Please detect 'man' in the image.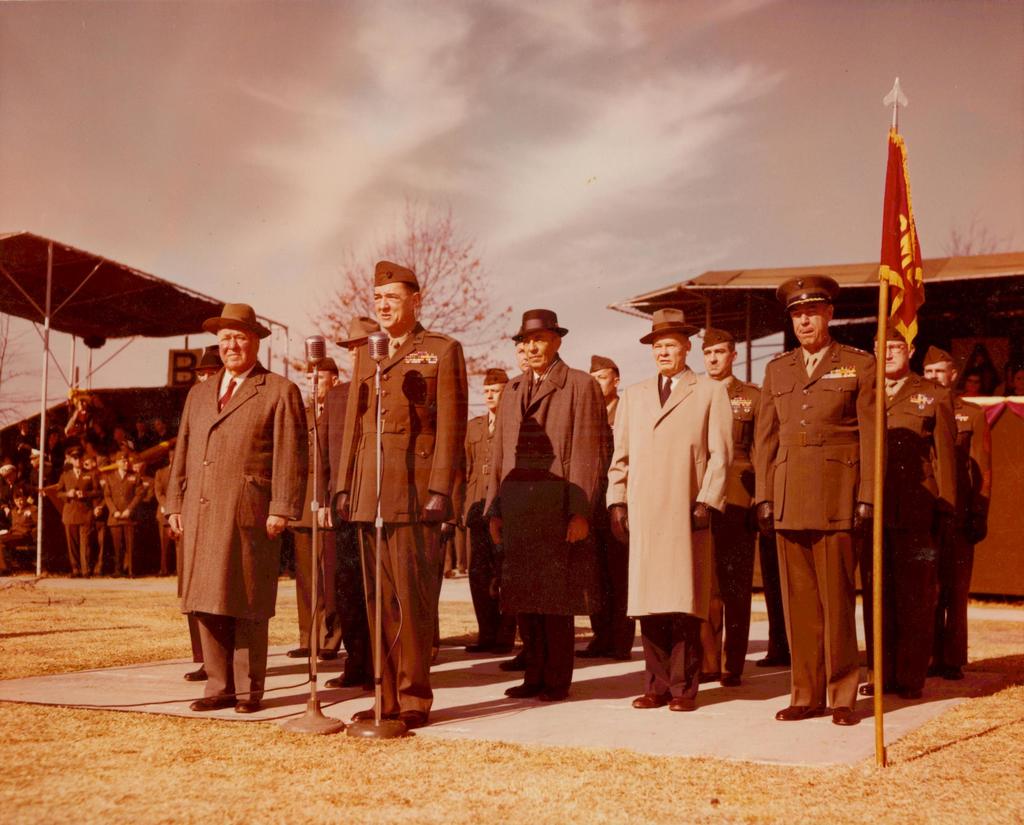
(x1=578, y1=354, x2=633, y2=658).
